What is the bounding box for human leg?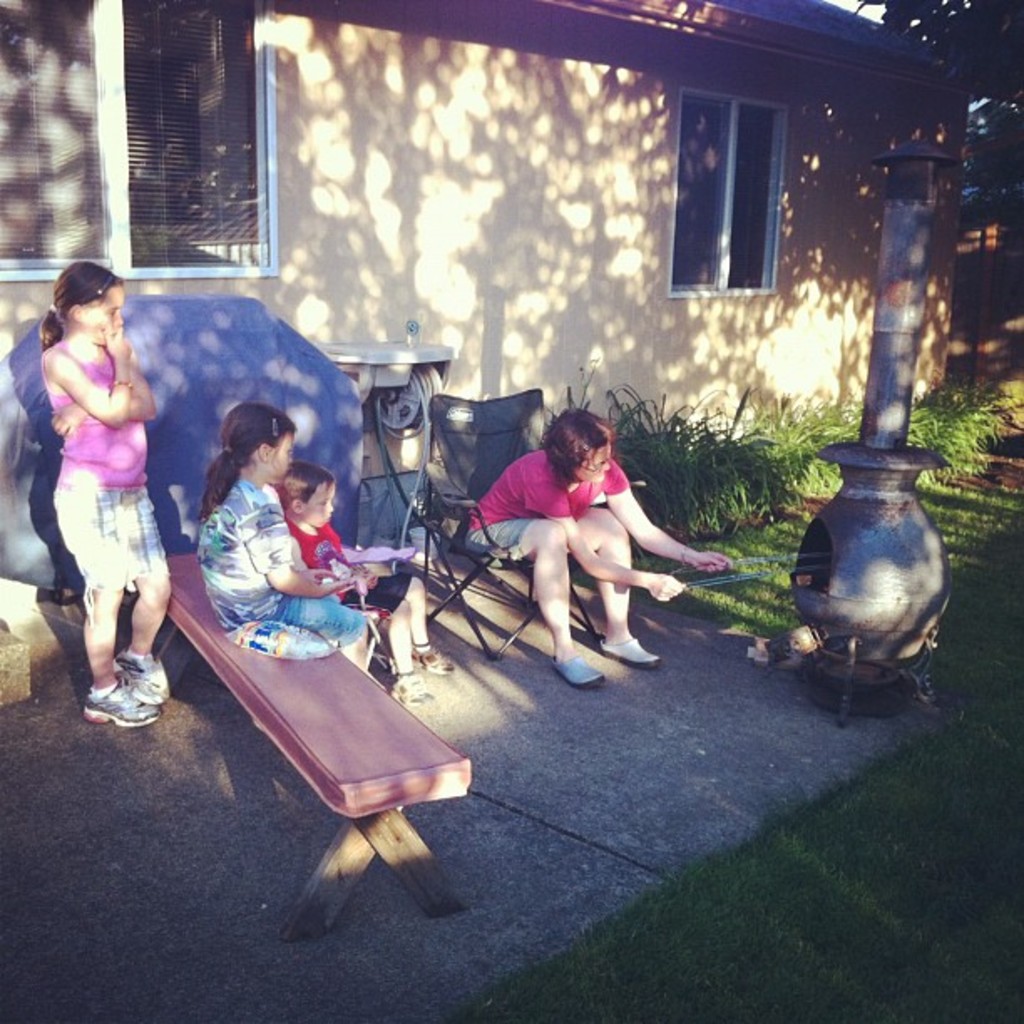
pyautogui.locateOnScreen(465, 517, 607, 686).
